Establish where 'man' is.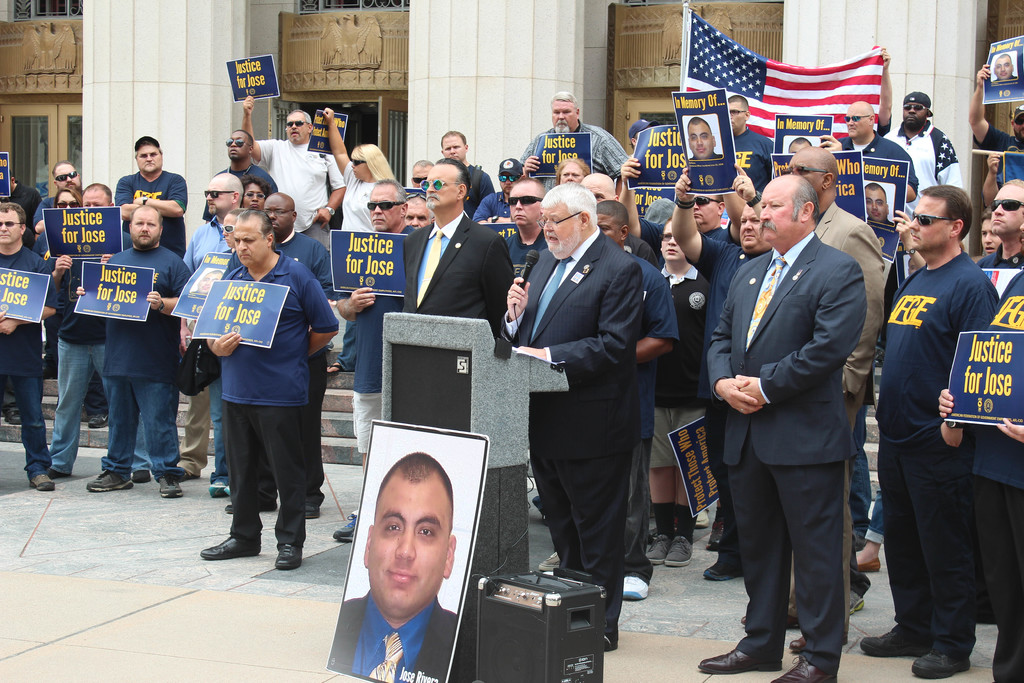
Established at 721, 90, 773, 192.
